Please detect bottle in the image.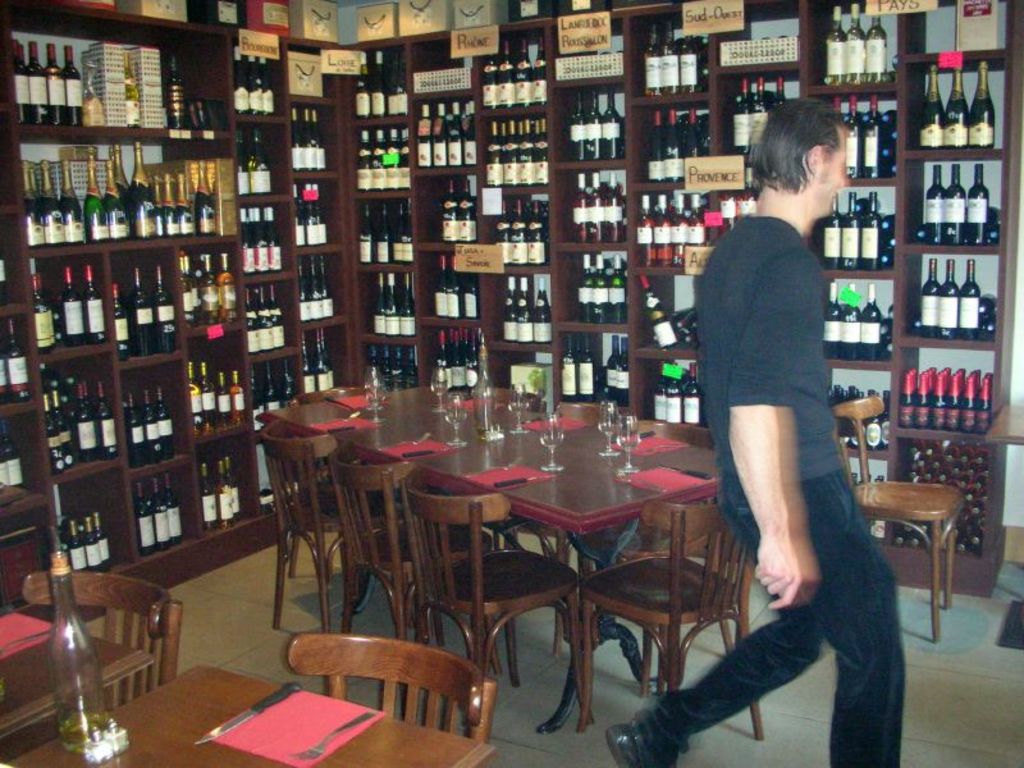
bbox=(495, 269, 525, 339).
